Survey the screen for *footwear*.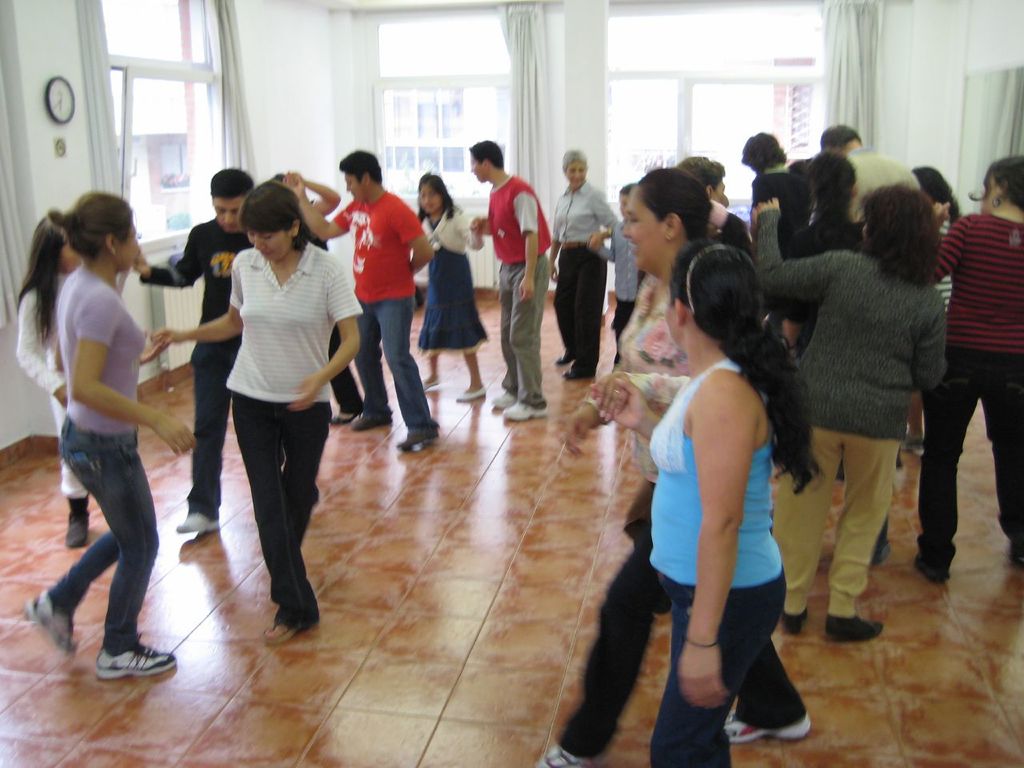
Survey found: pyautogui.locateOnScreen(554, 350, 573, 367).
